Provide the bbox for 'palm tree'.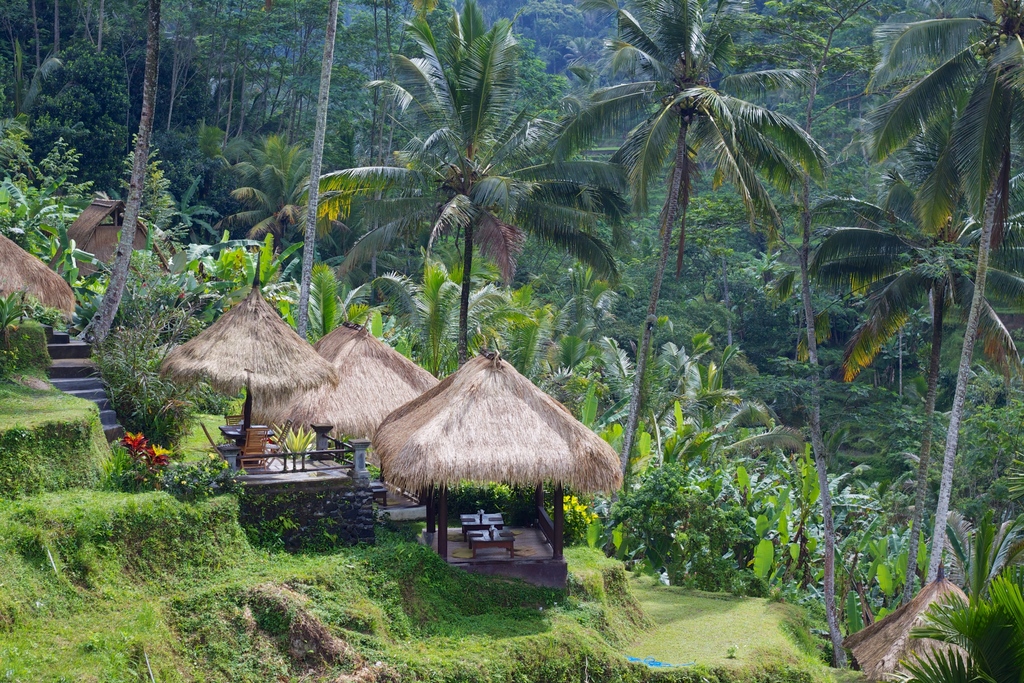
(x1=579, y1=21, x2=751, y2=311).
